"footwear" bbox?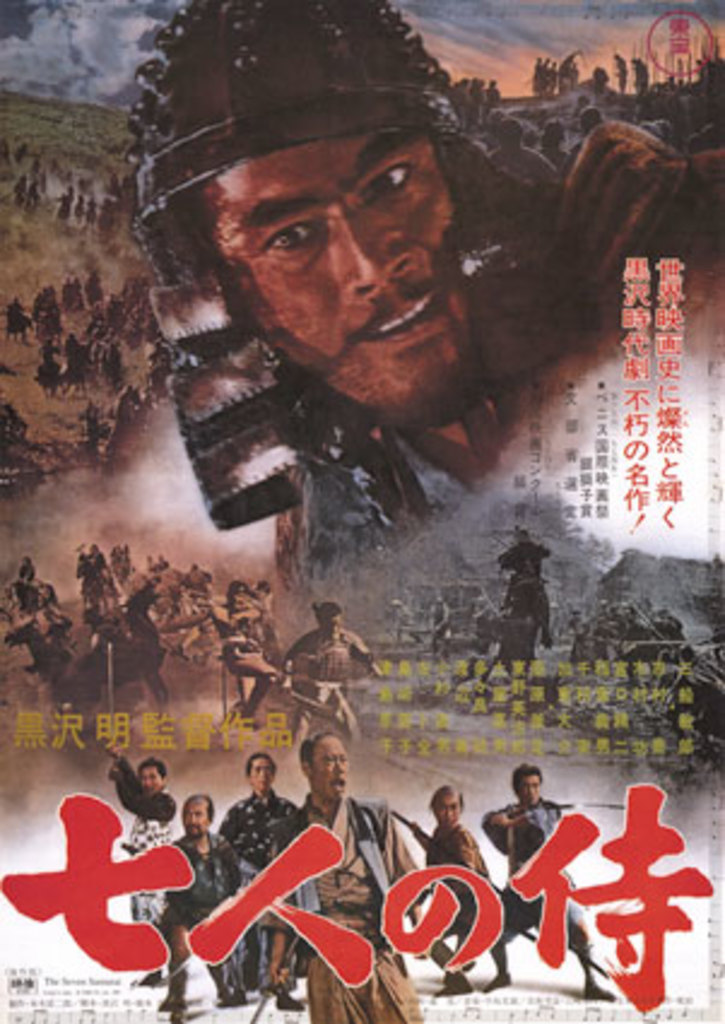
(130,964,166,993)
